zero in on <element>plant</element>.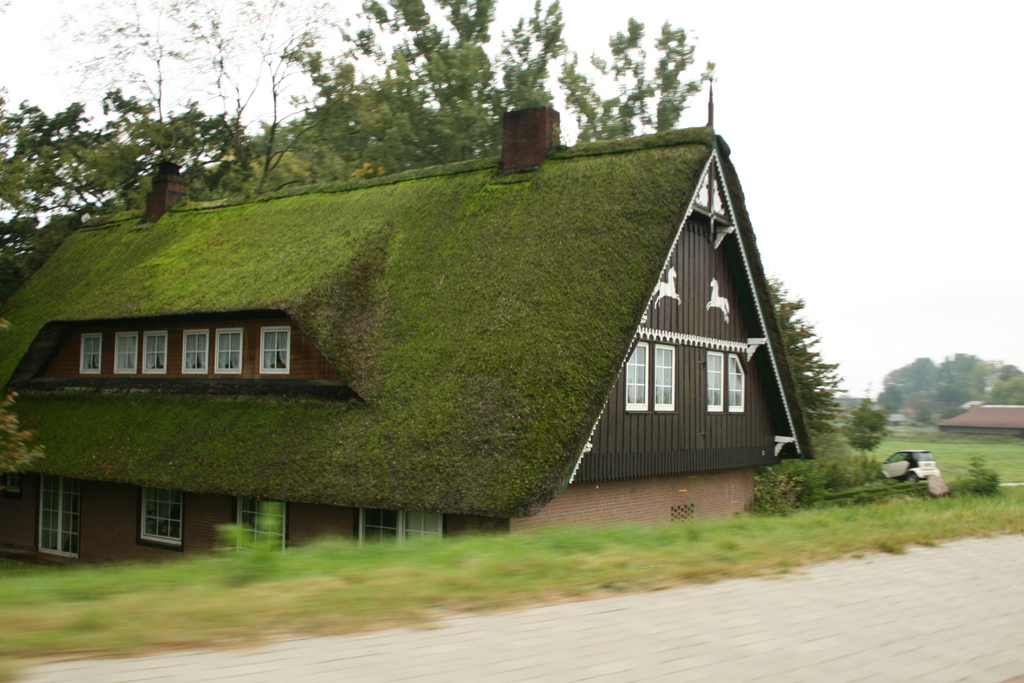
Zeroed in: <box>943,457,1002,497</box>.
